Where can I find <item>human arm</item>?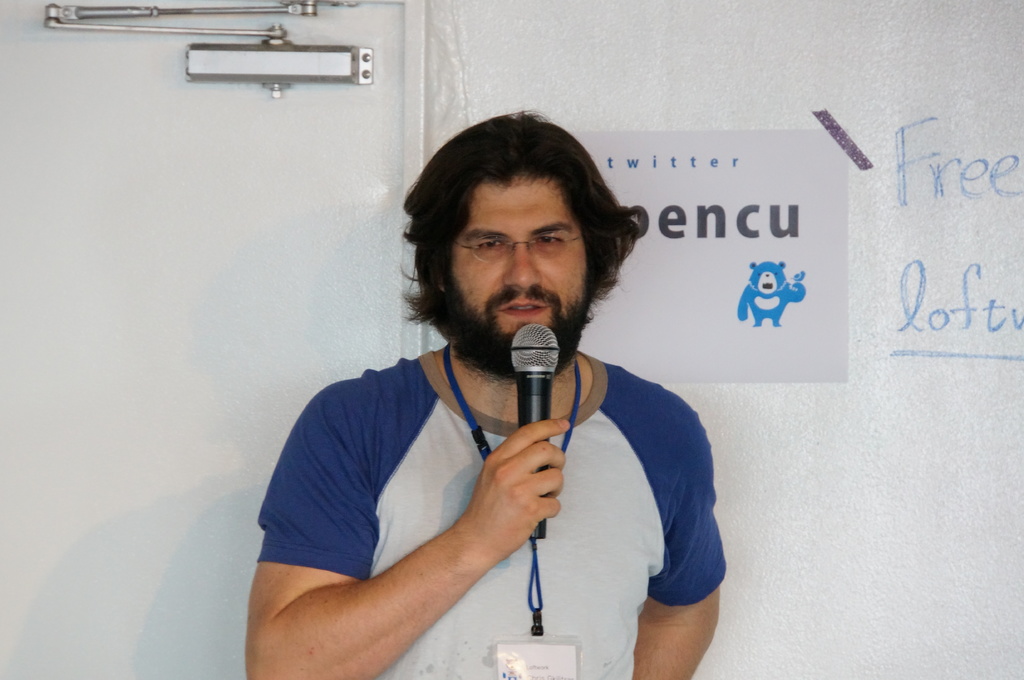
You can find it at 628:382:724:679.
